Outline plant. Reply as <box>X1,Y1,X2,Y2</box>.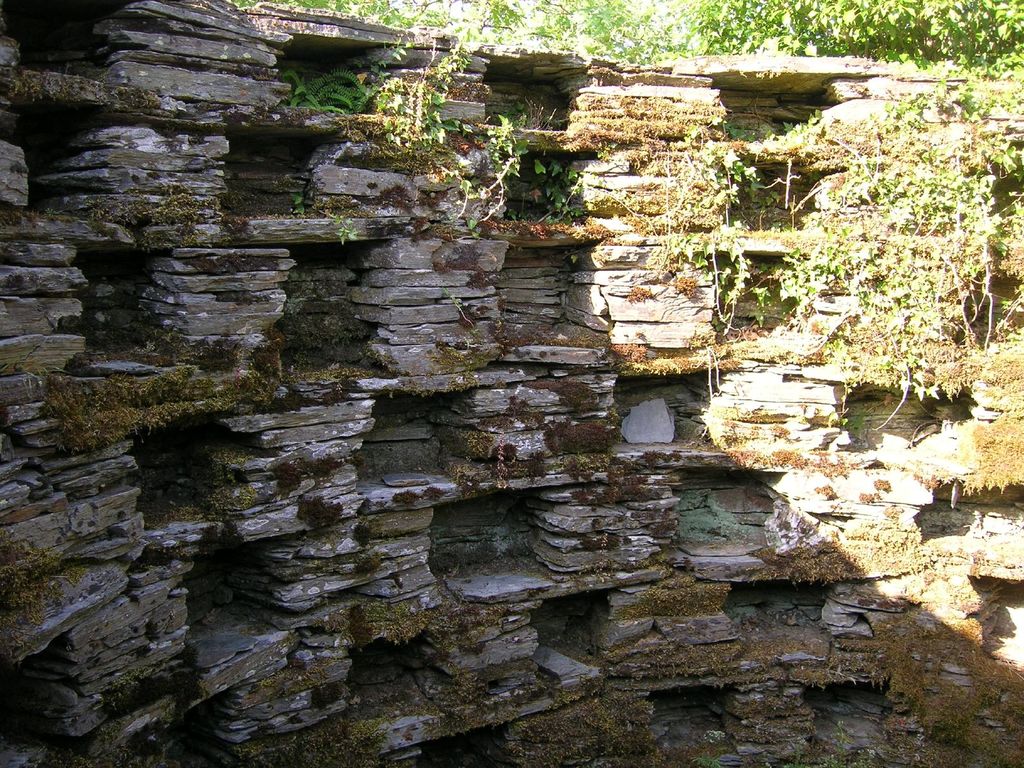
<box>578,531,621,549</box>.
